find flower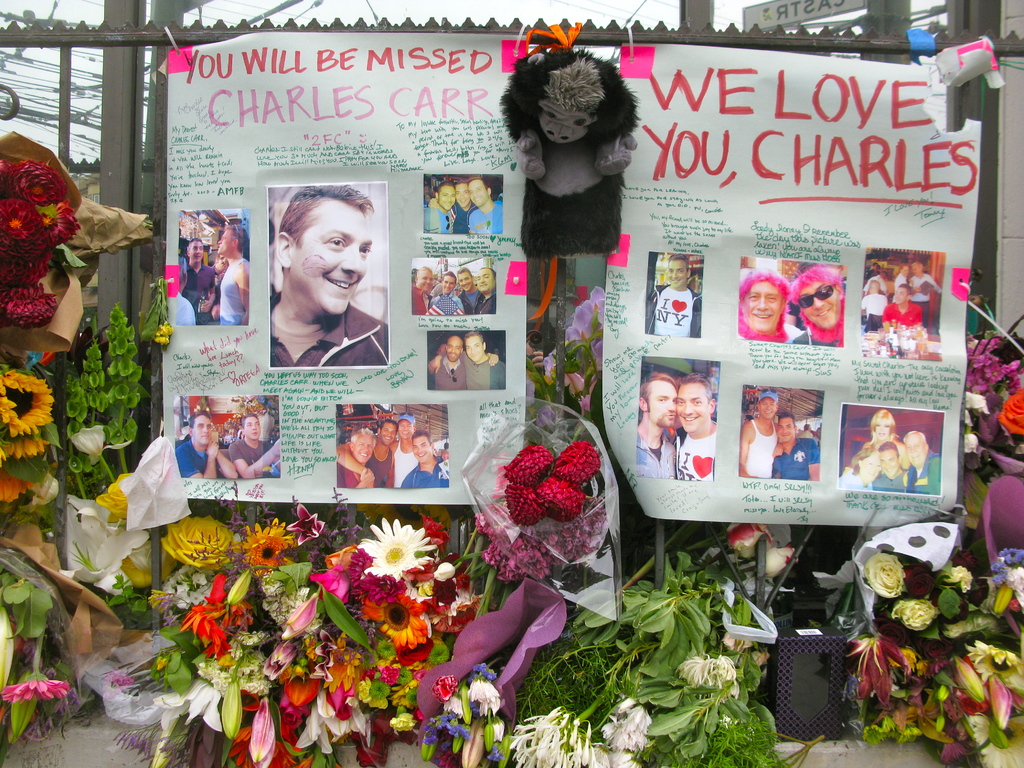
region(92, 467, 136, 529)
